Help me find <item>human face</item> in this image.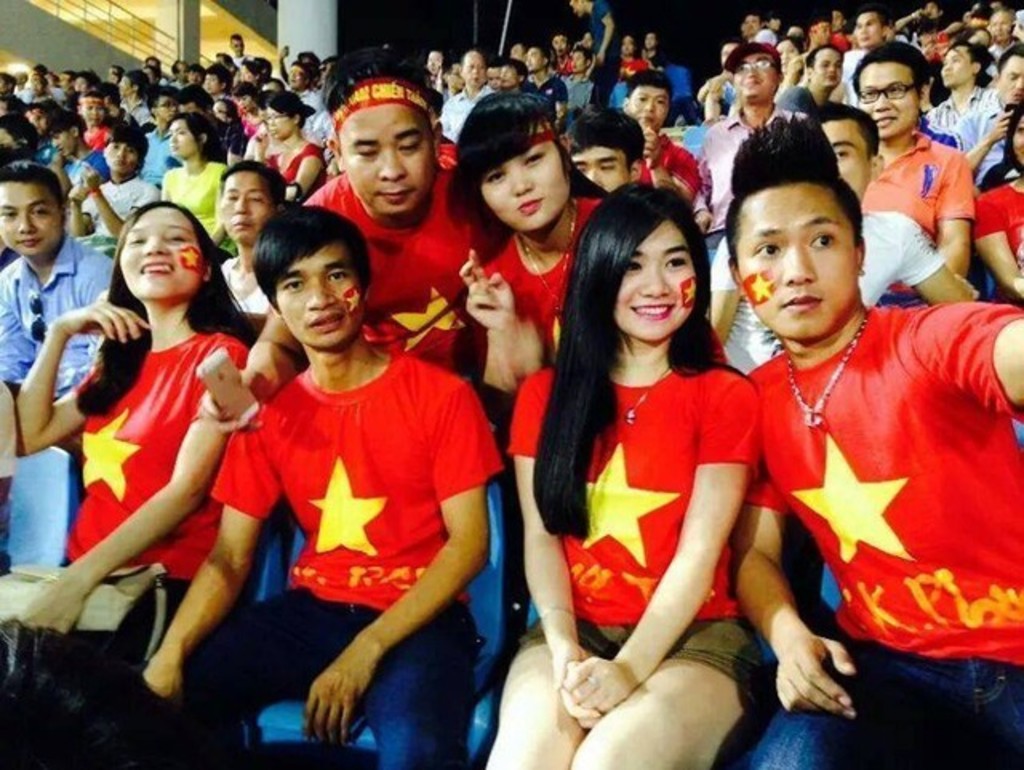
Found it: x1=480 y1=136 x2=565 y2=231.
